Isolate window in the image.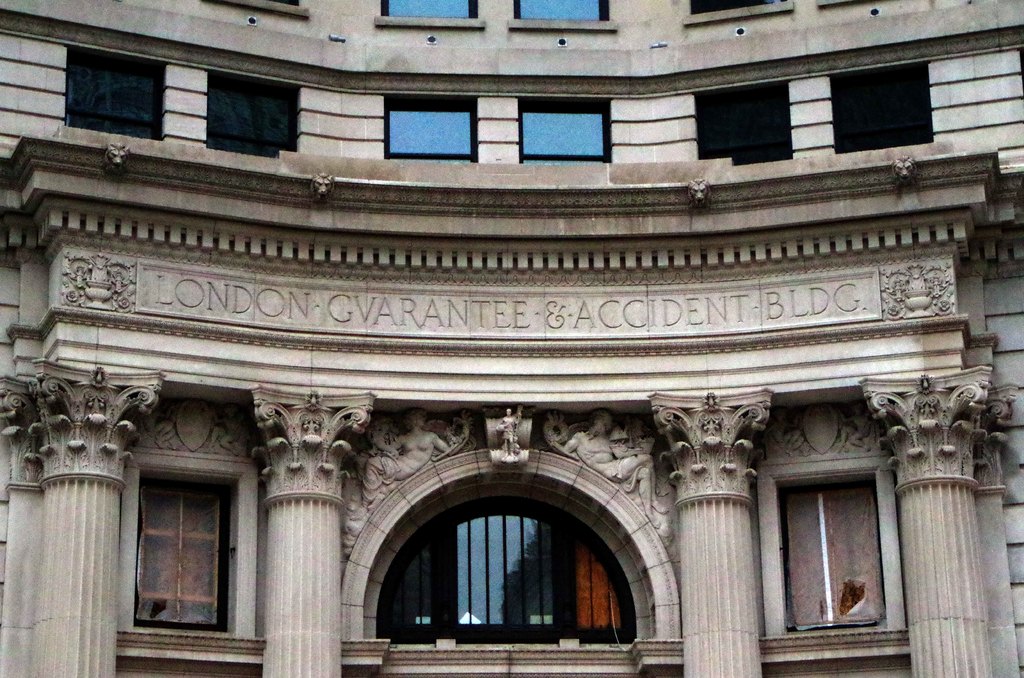
Isolated region: [519,97,612,163].
